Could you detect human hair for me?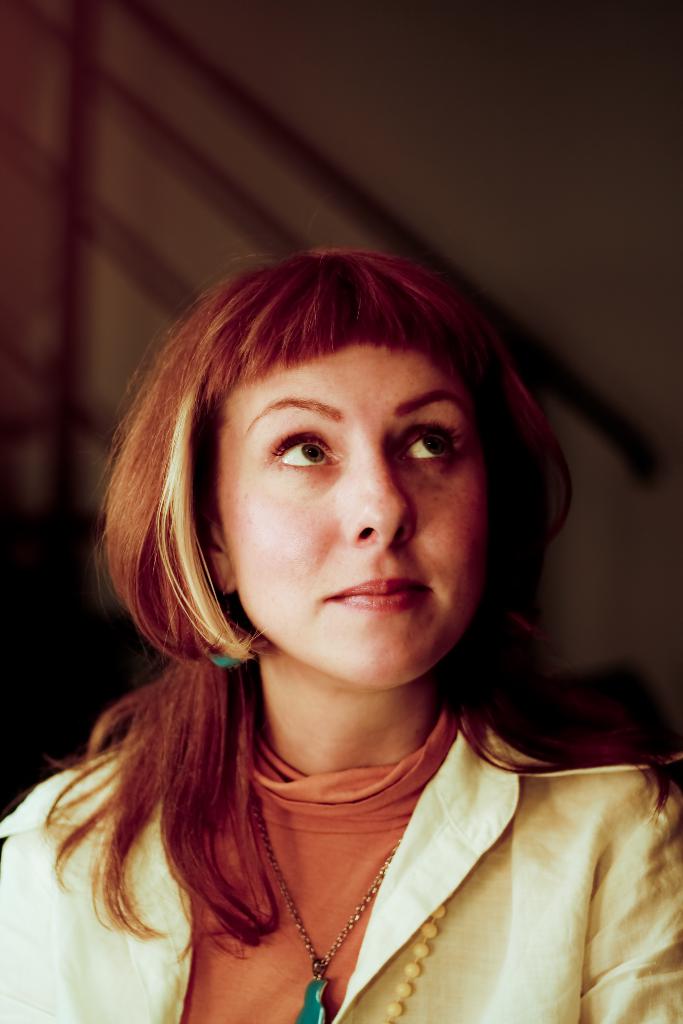
Detection result: <bbox>73, 252, 583, 899</bbox>.
